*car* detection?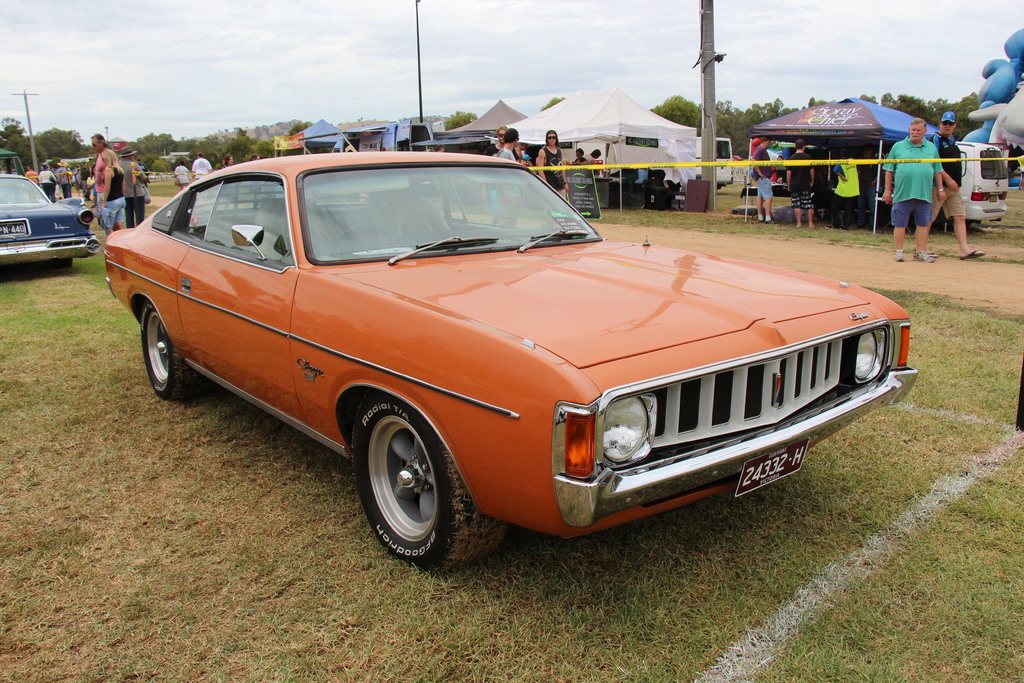
<box>102,149,917,578</box>
